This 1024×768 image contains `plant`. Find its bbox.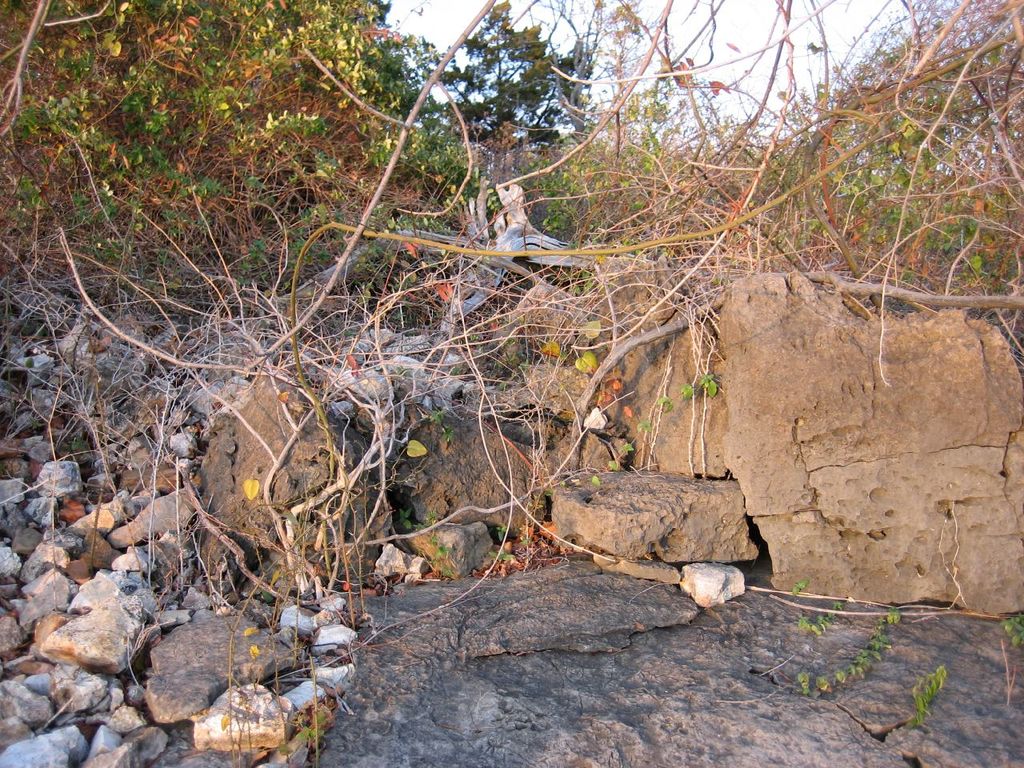
box(799, 601, 845, 653).
